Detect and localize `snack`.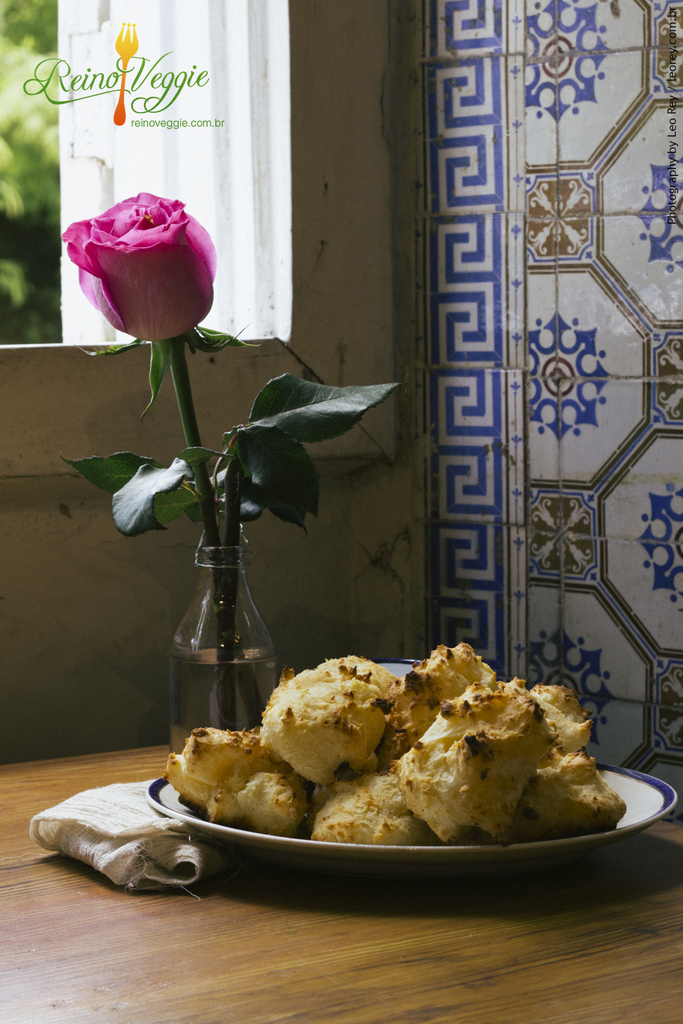
Localized at detection(156, 639, 628, 850).
